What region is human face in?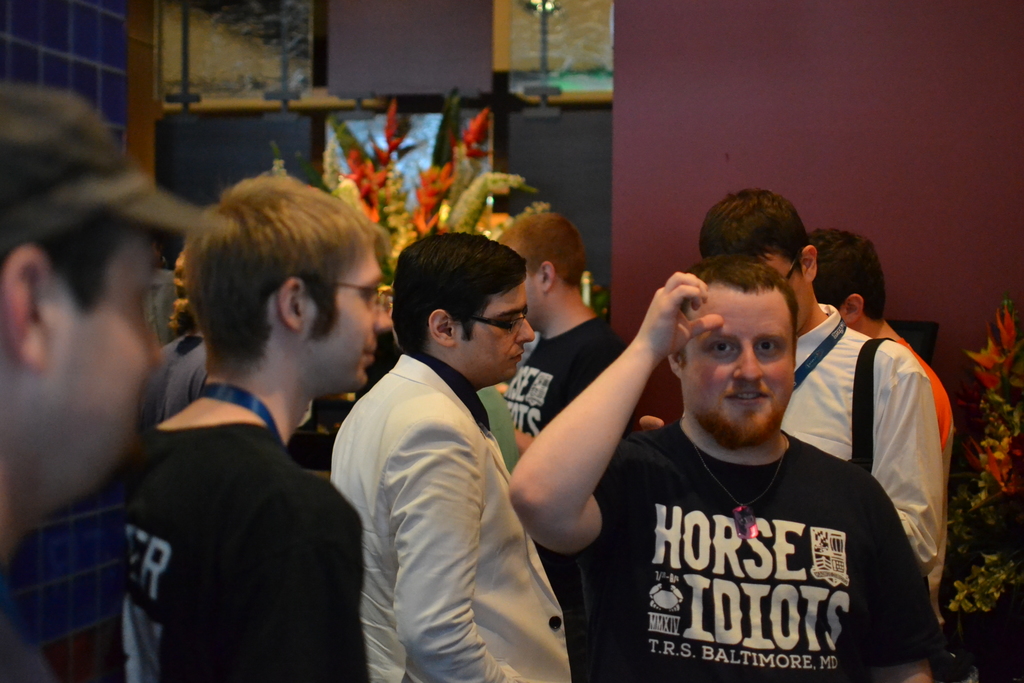
{"x1": 685, "y1": 294, "x2": 797, "y2": 447}.
